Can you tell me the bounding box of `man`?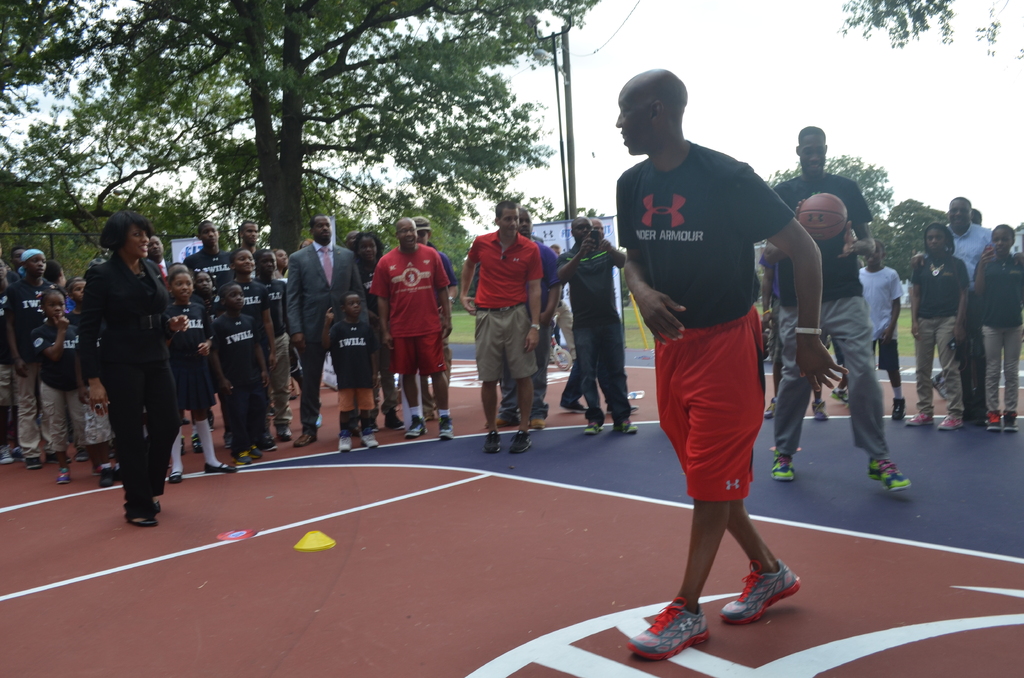
232, 238, 267, 334.
